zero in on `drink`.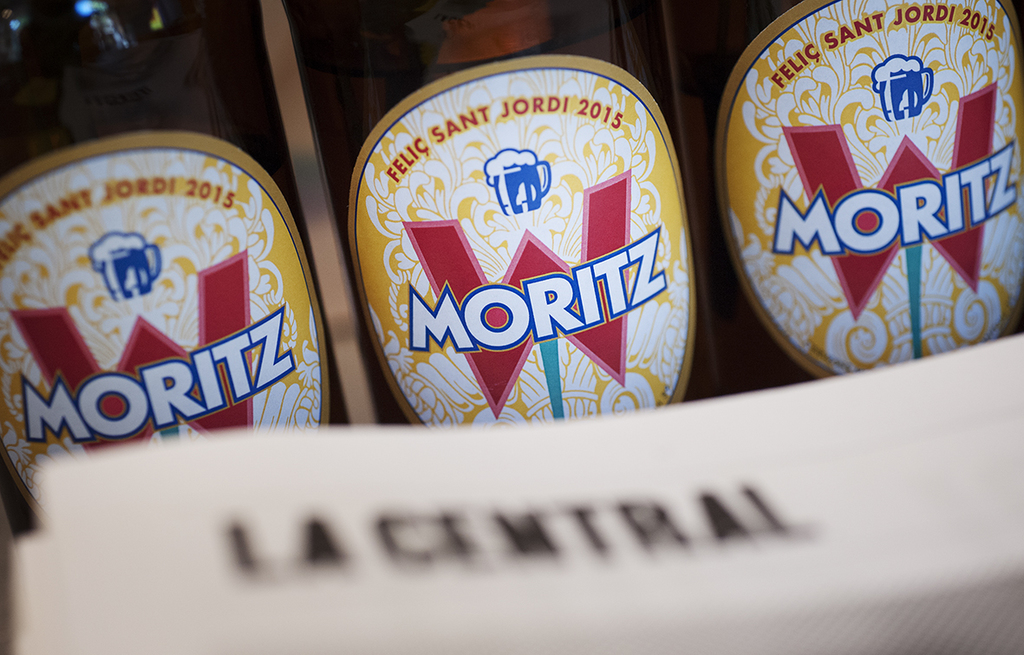
Zeroed in: 729:12:1014:402.
